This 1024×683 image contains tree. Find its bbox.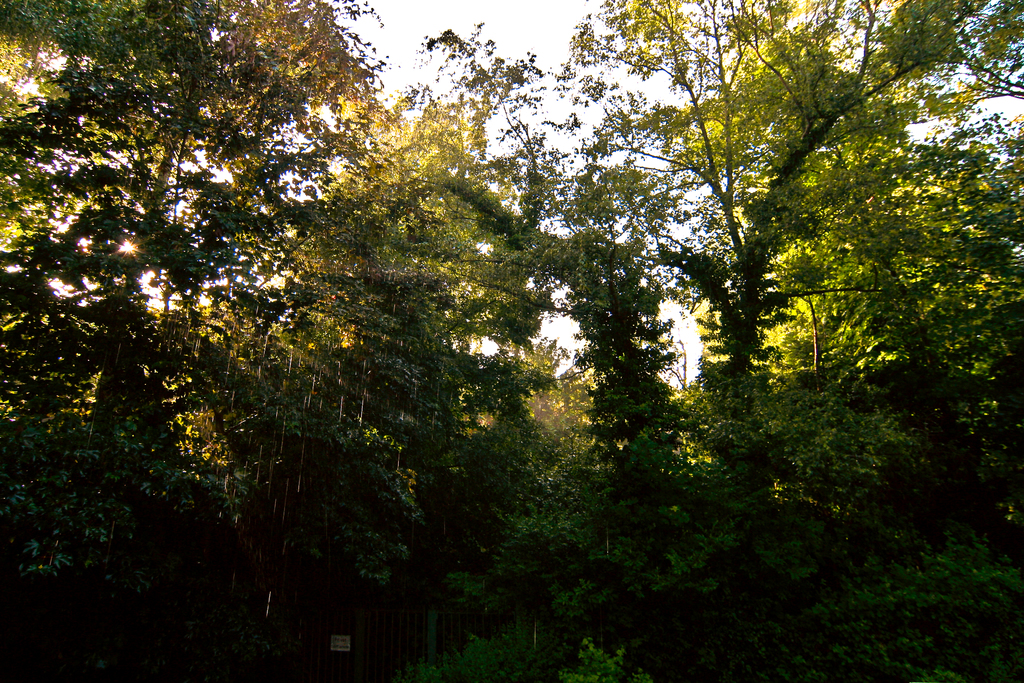
(561,33,982,495).
